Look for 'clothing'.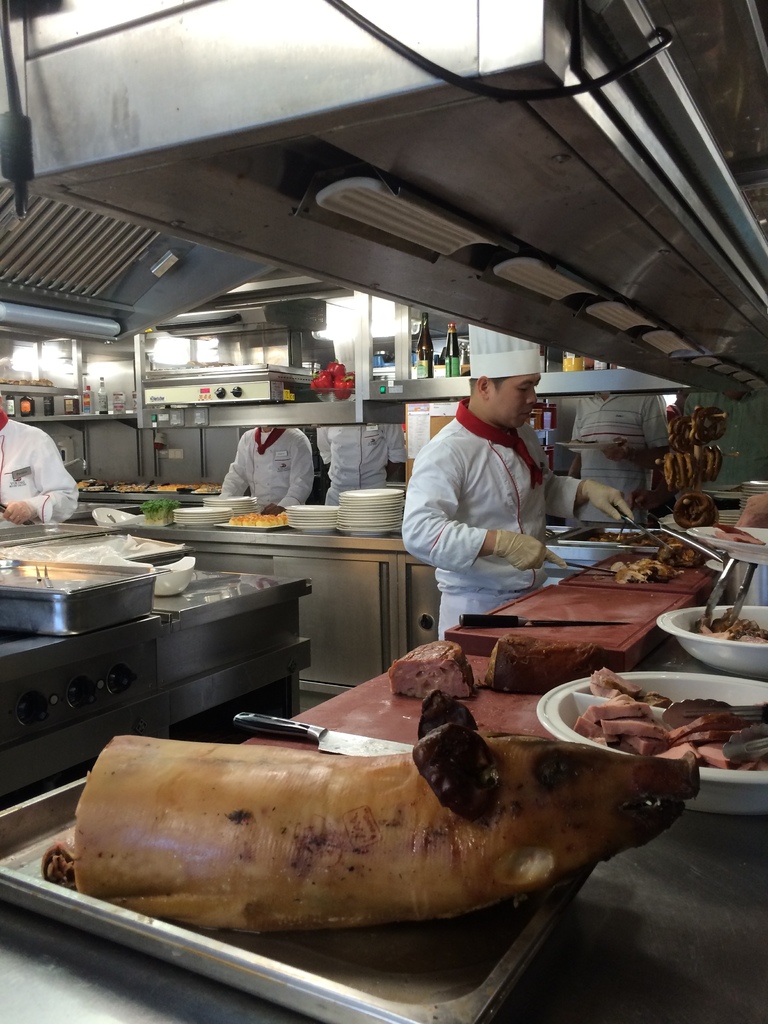
Found: <box>314,424,396,511</box>.
